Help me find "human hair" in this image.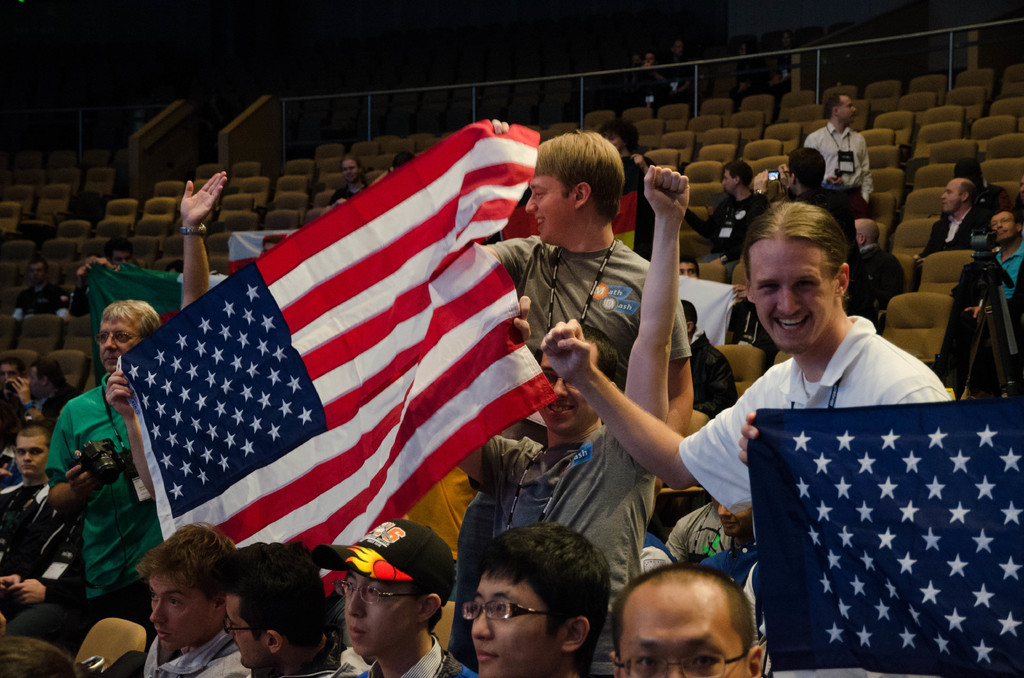
Found it: {"x1": 724, "y1": 159, "x2": 753, "y2": 188}.
